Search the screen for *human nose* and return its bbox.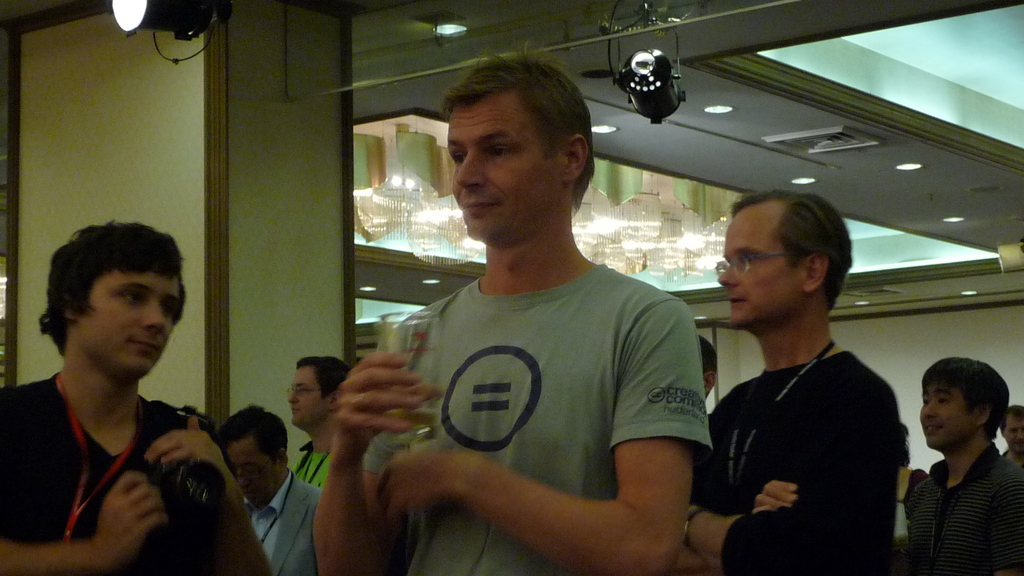
Found: pyautogui.locateOnScreen(922, 397, 936, 418).
